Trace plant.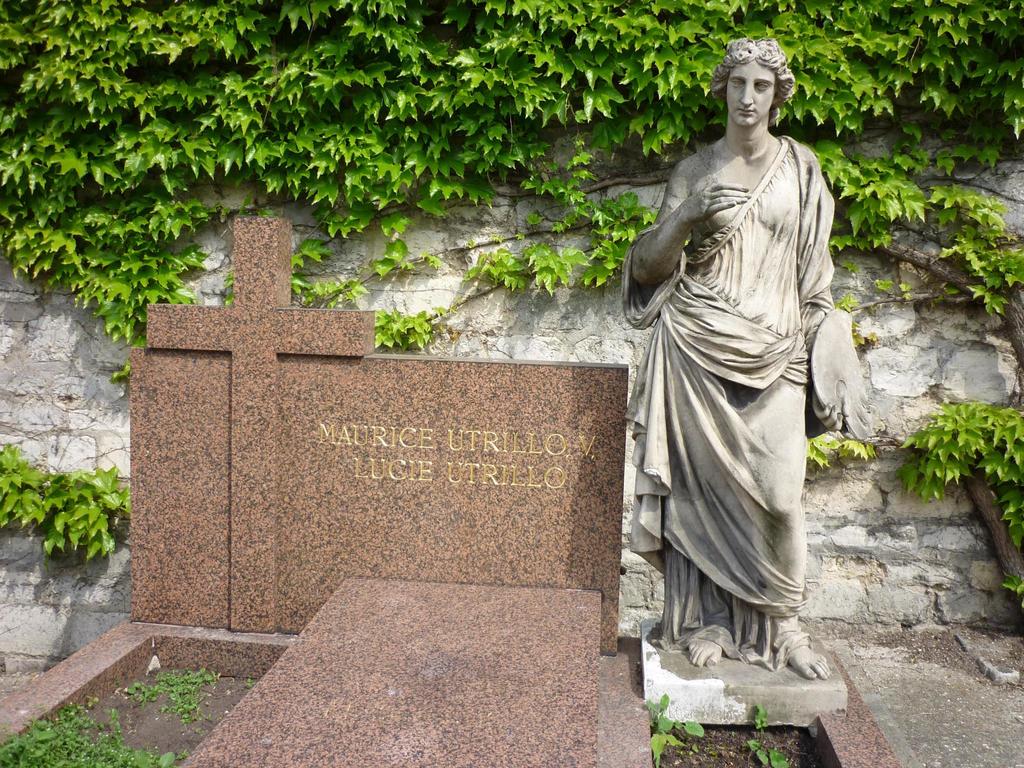
Traced to locate(809, 283, 916, 314).
